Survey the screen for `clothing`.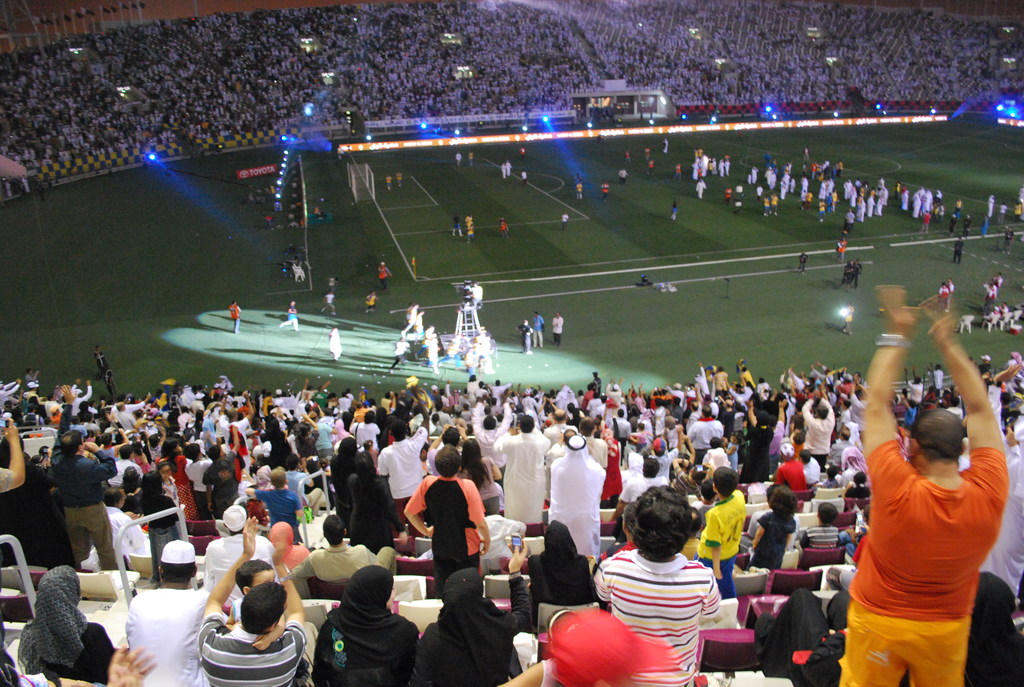
Survey found: 328:441:358:532.
